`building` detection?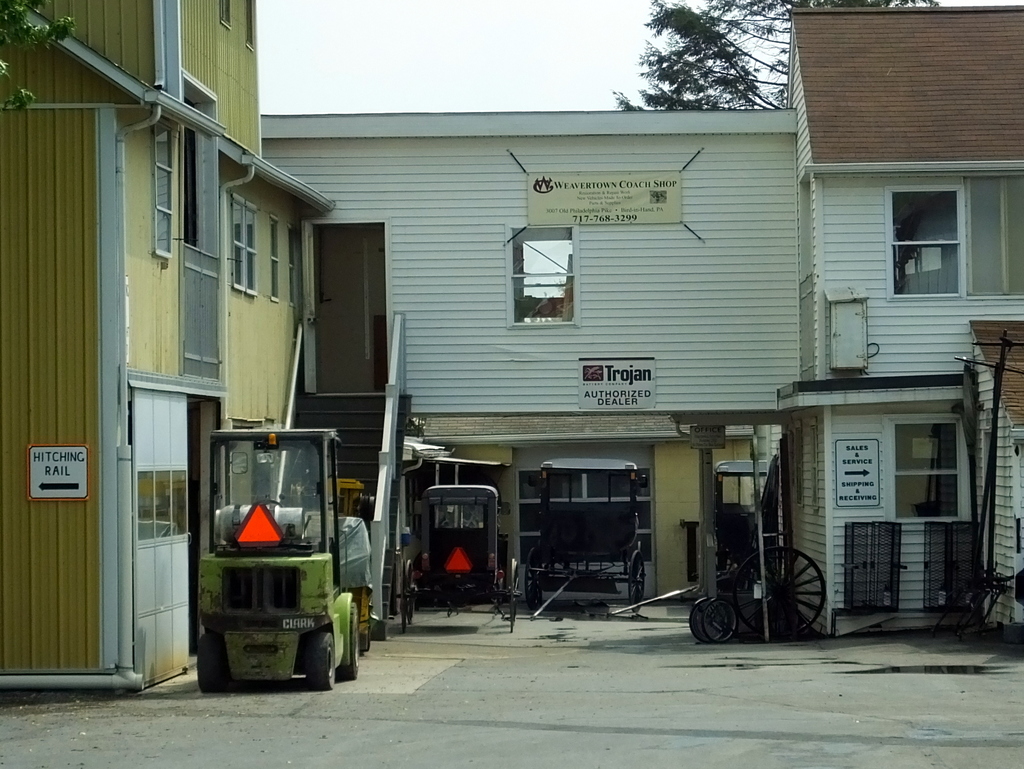
263 3 1023 638
